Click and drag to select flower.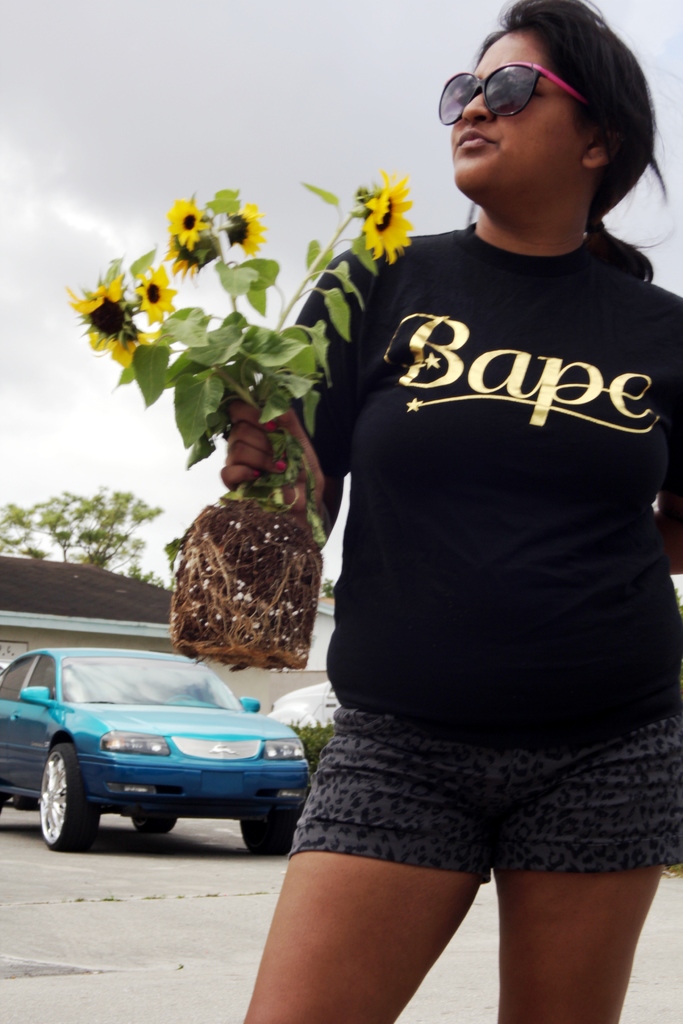
Selection: BBox(136, 264, 183, 326).
